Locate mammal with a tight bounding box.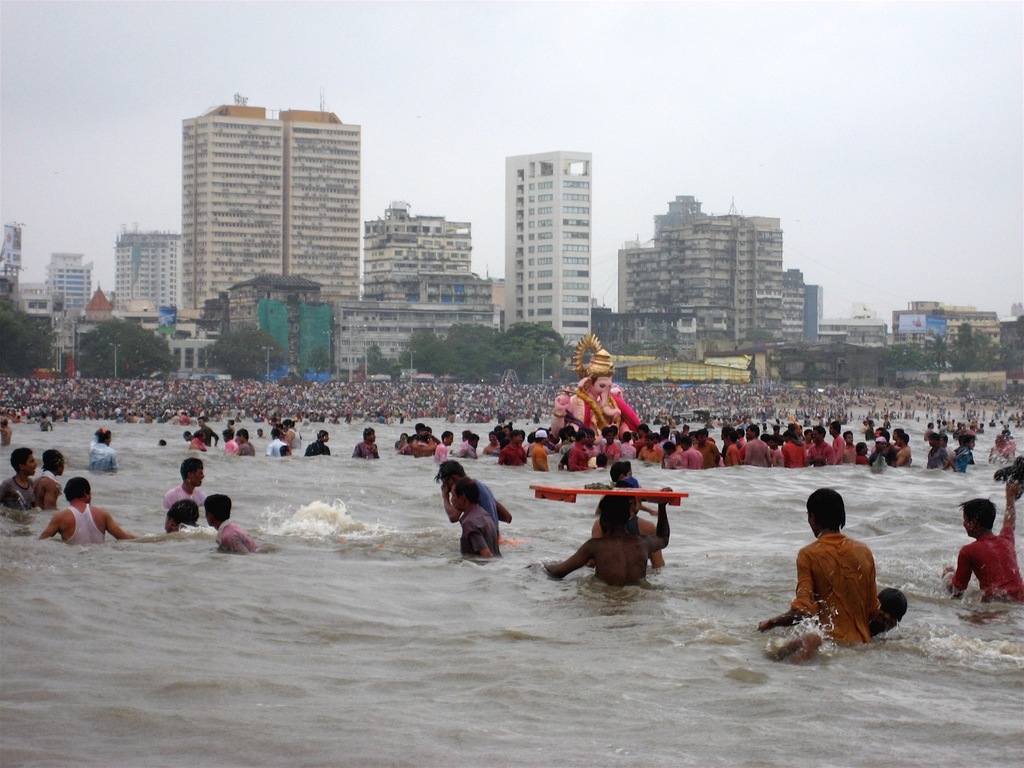
box=[40, 476, 142, 548].
